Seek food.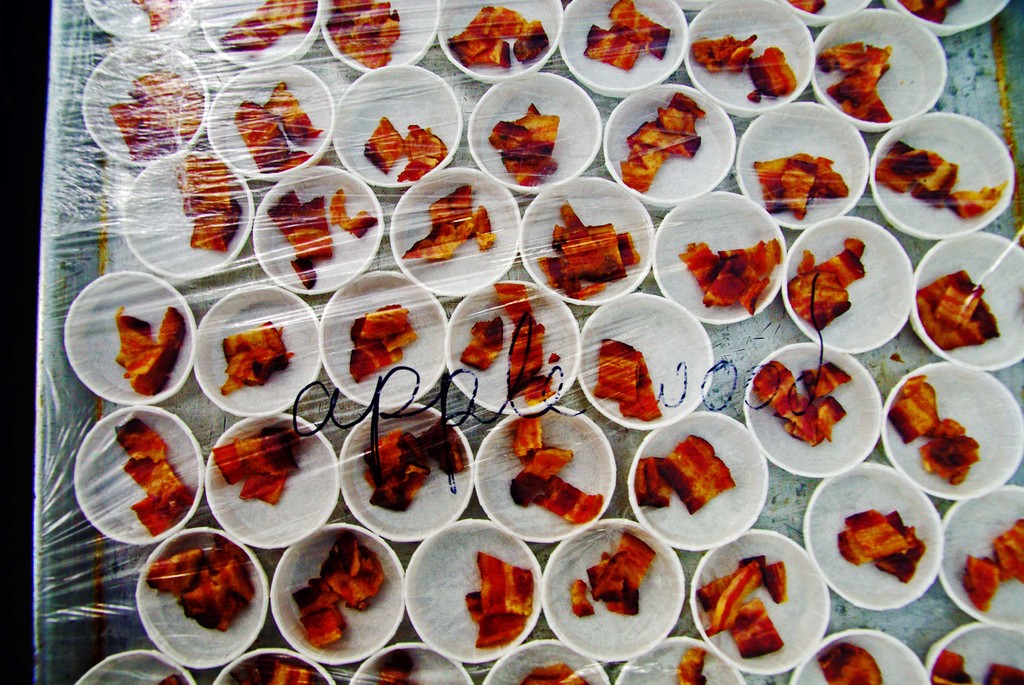
rect(399, 184, 493, 266).
